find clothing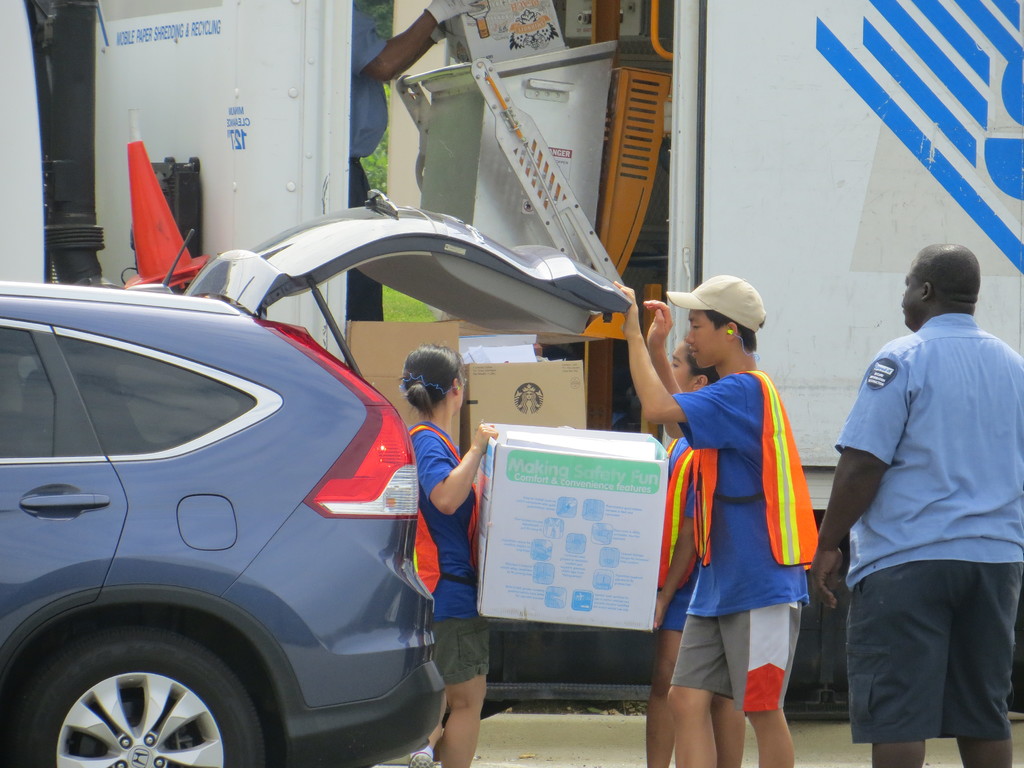
848,563,1023,741
